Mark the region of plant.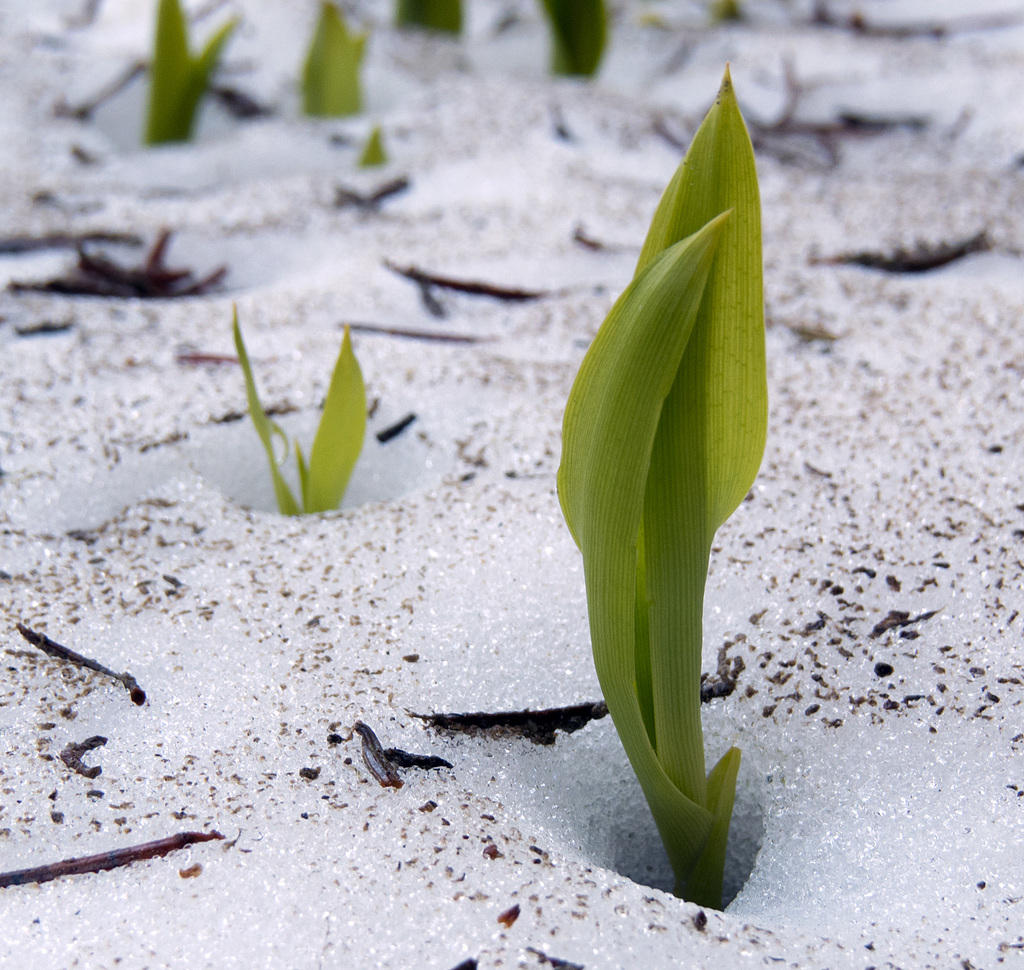
Region: left=511, top=44, right=825, bottom=891.
